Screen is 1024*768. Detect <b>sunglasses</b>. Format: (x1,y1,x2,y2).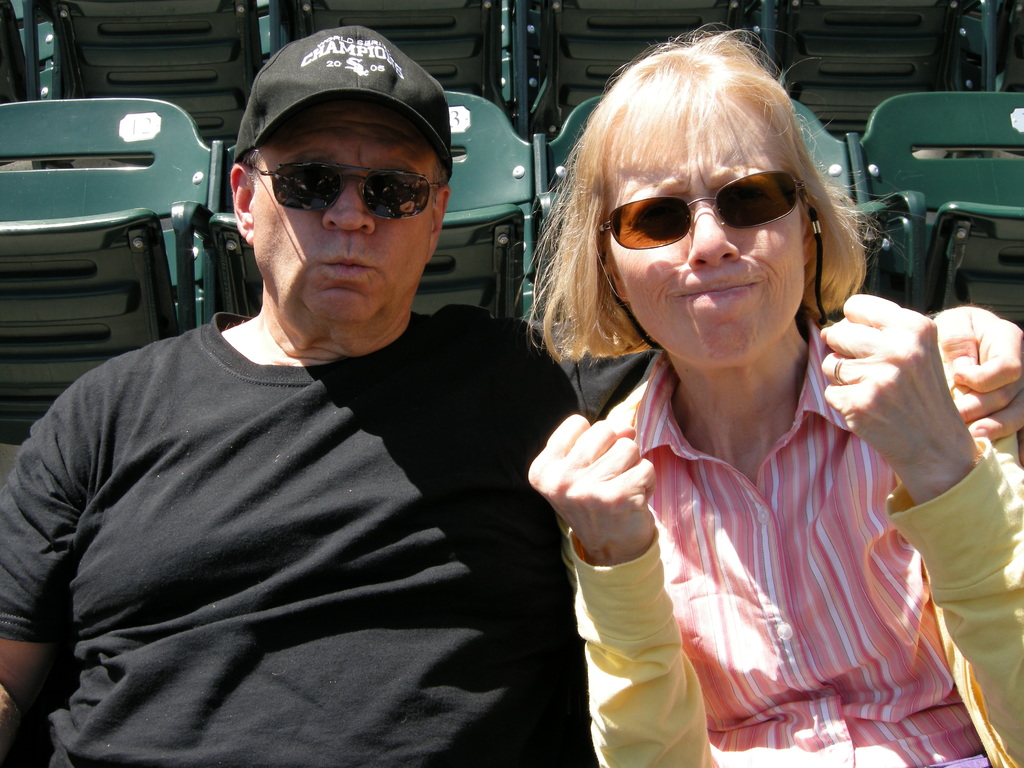
(600,168,805,252).
